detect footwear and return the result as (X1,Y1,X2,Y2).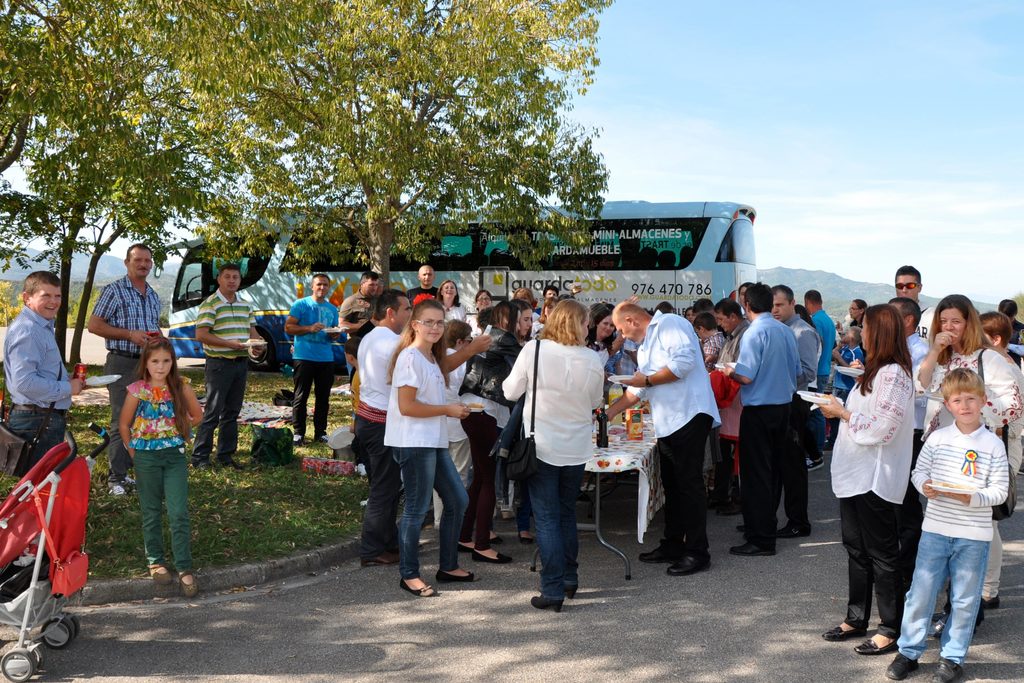
(438,570,479,581).
